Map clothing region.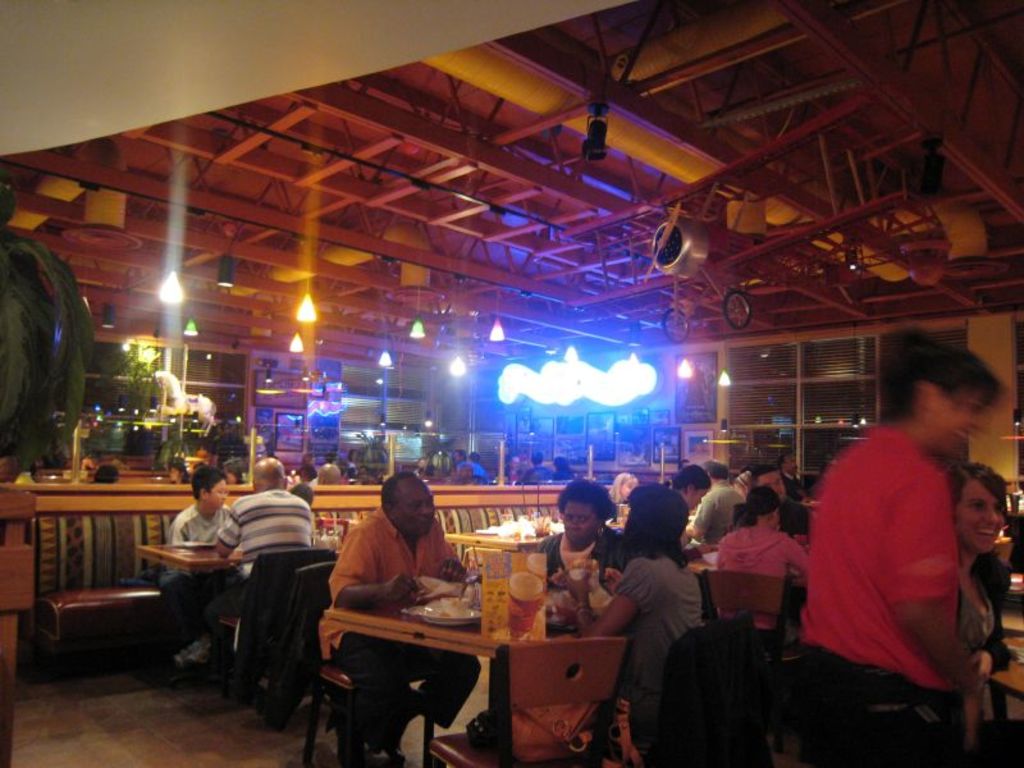
Mapped to <region>210, 484, 324, 654</region>.
